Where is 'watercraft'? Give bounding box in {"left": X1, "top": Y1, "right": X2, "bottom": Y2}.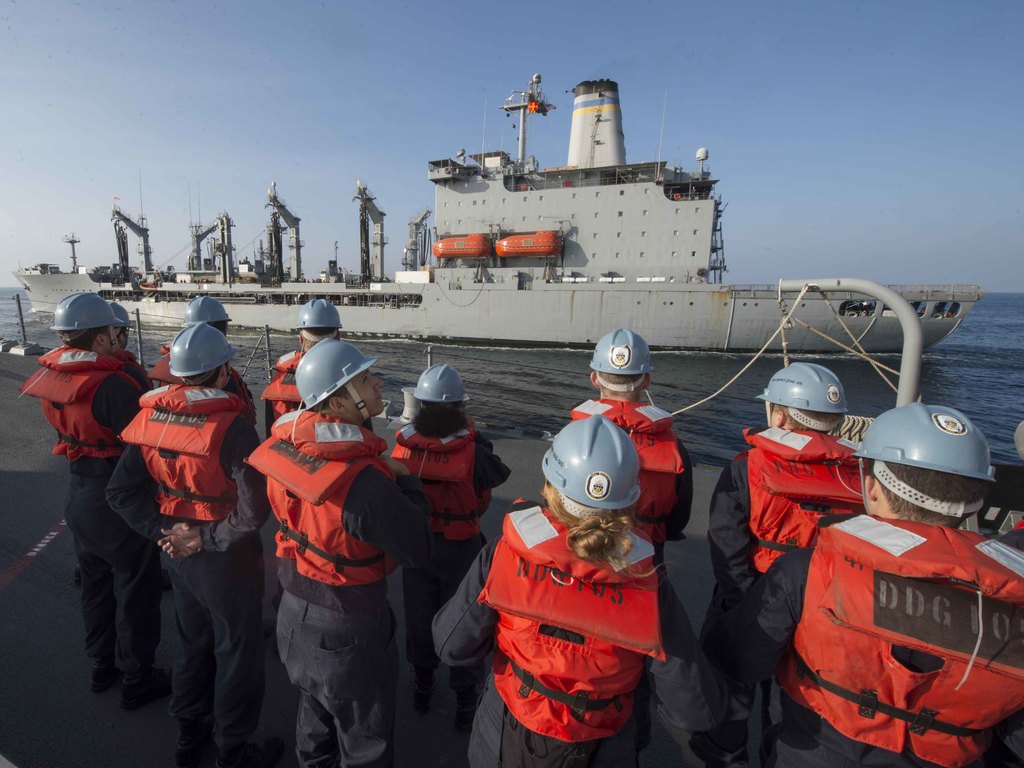
{"left": 15, "top": 72, "right": 980, "bottom": 359}.
